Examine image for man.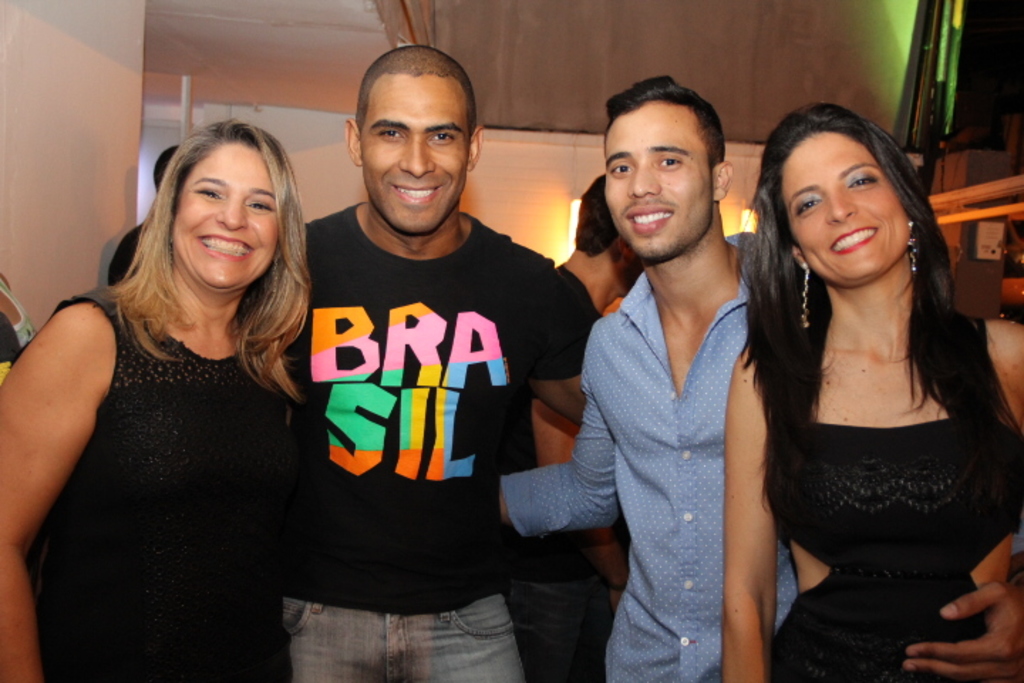
Examination result: detection(243, 47, 1023, 682).
